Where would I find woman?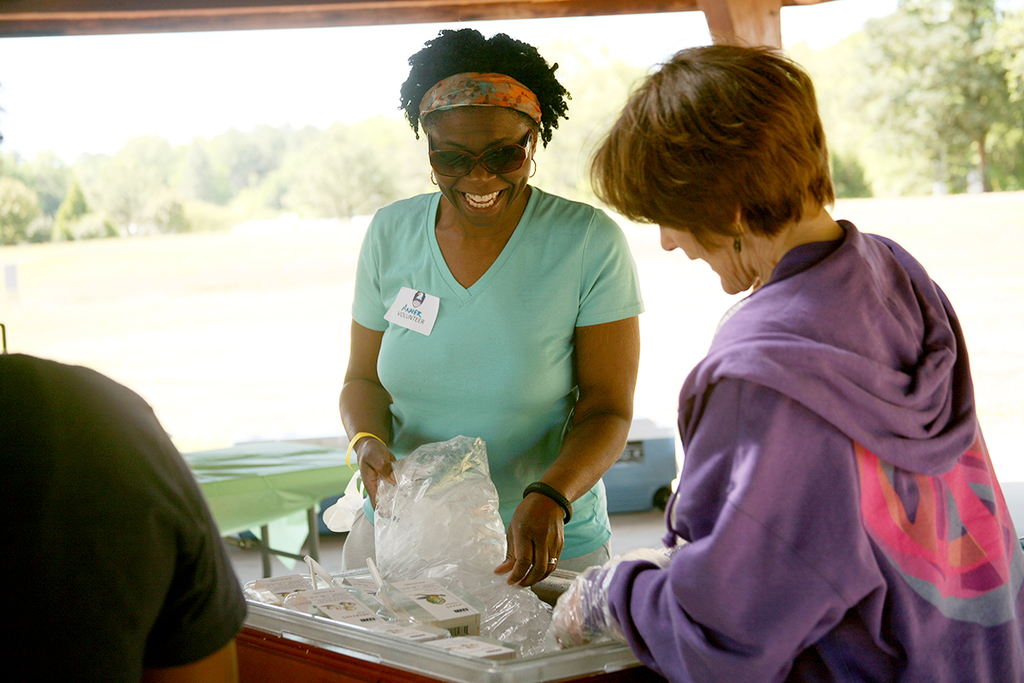
At left=312, top=56, right=663, bottom=628.
